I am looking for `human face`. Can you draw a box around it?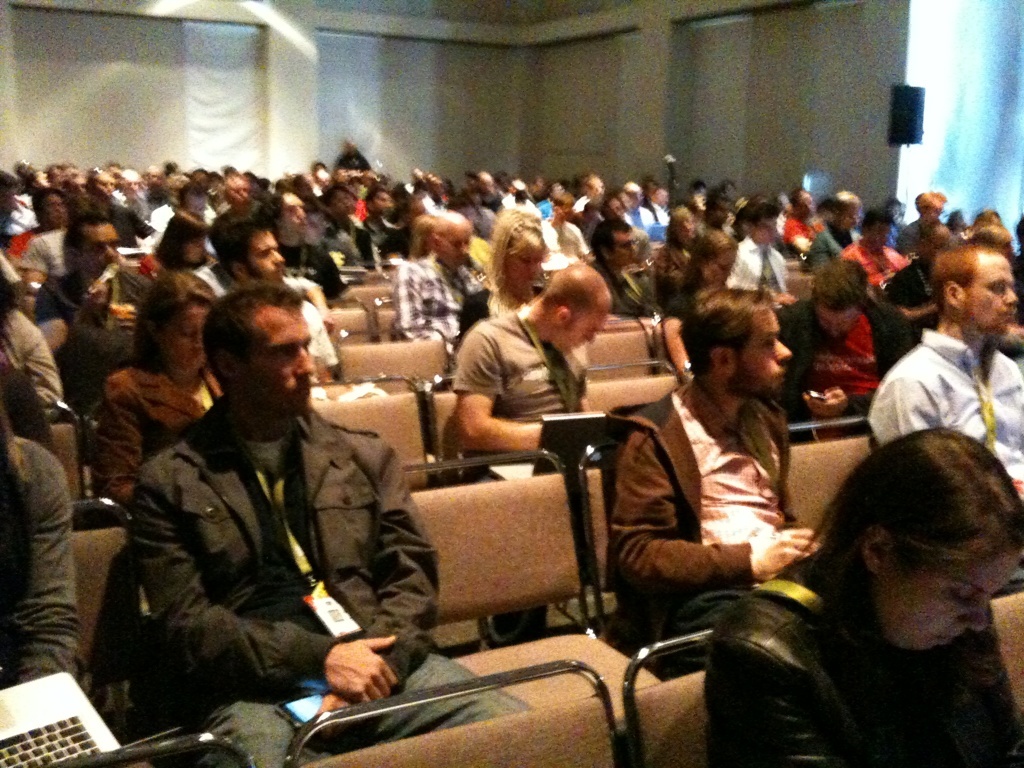
Sure, the bounding box is 229, 175, 254, 206.
